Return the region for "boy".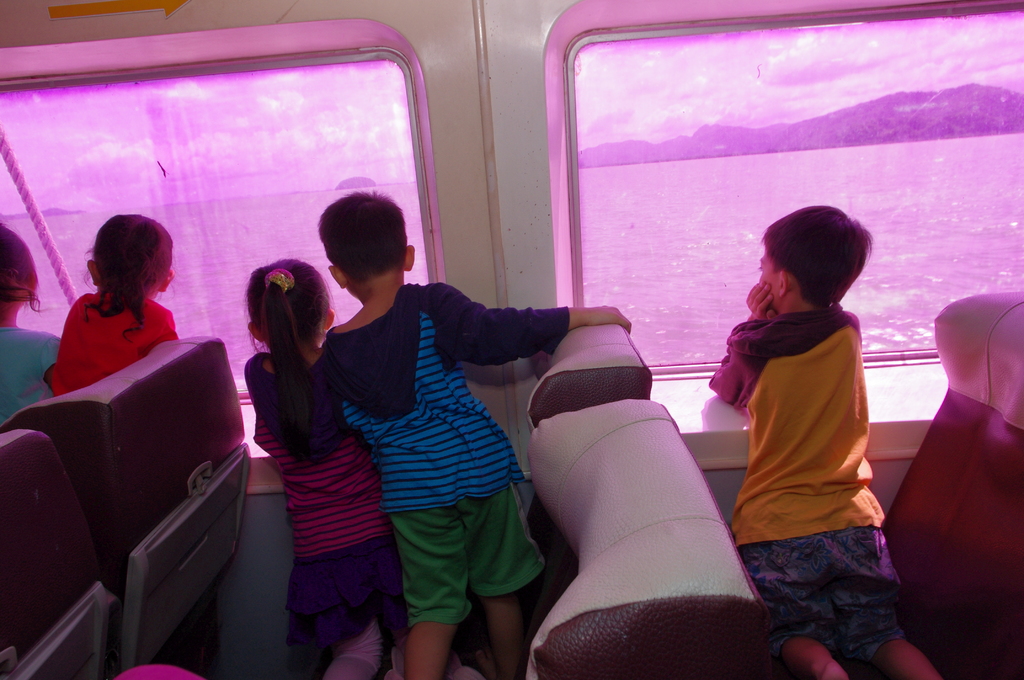
BBox(708, 204, 940, 679).
